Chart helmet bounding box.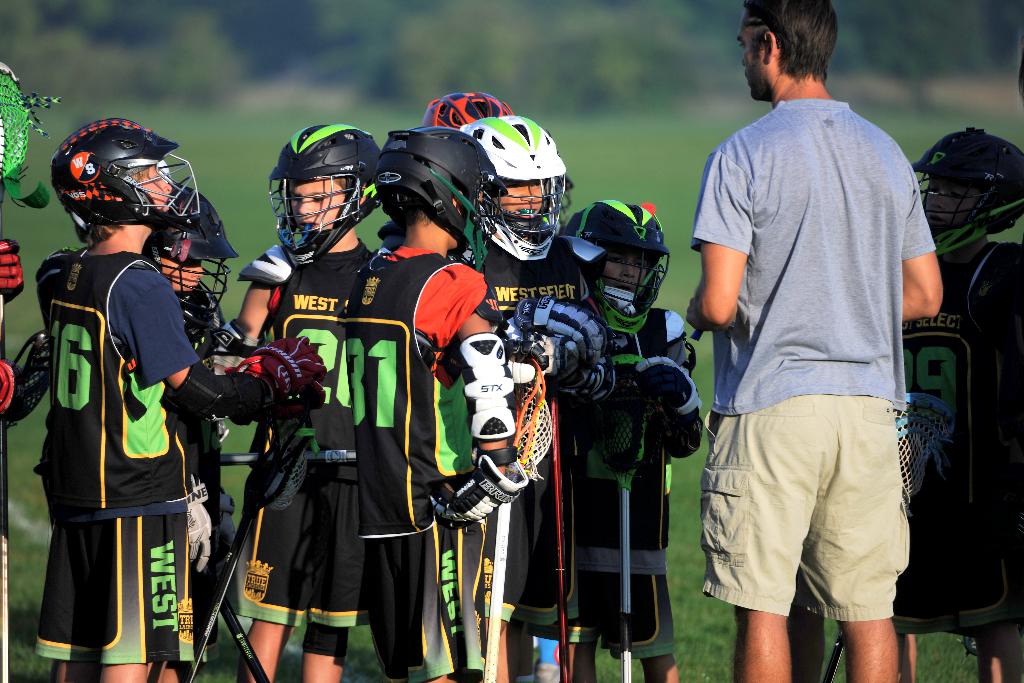
Charted: box(465, 111, 565, 261).
